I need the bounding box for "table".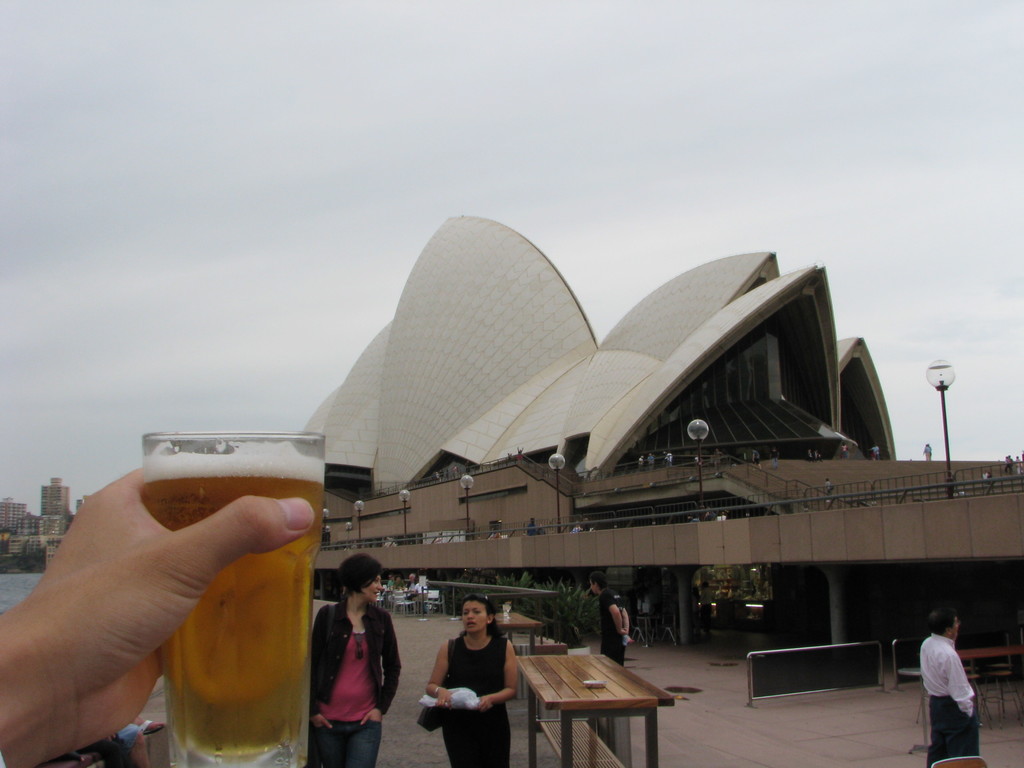
Here it is: <region>493, 637, 684, 758</region>.
